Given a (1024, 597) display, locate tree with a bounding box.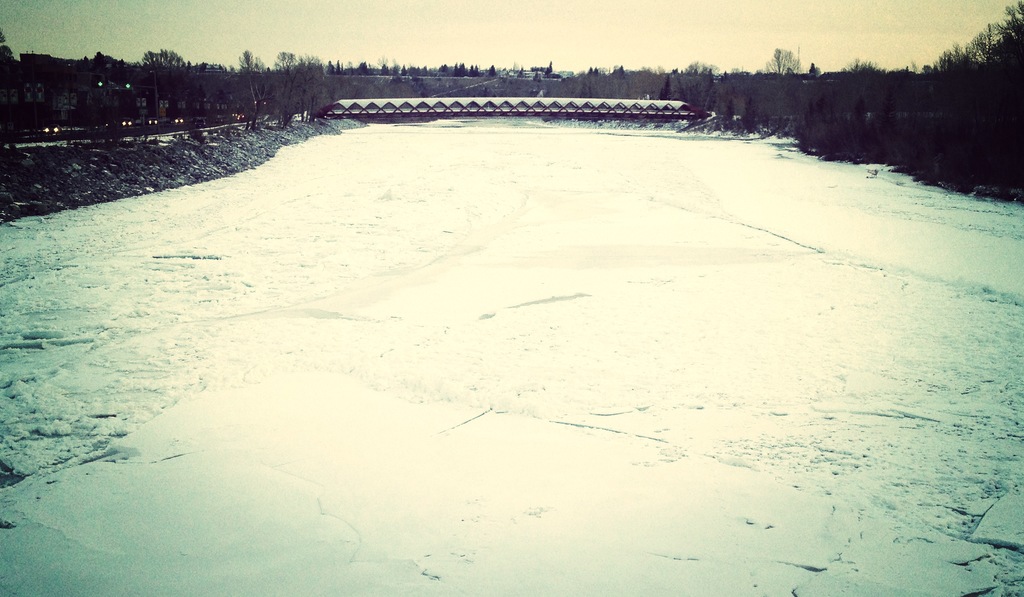
Located: bbox(906, 7, 1023, 198).
